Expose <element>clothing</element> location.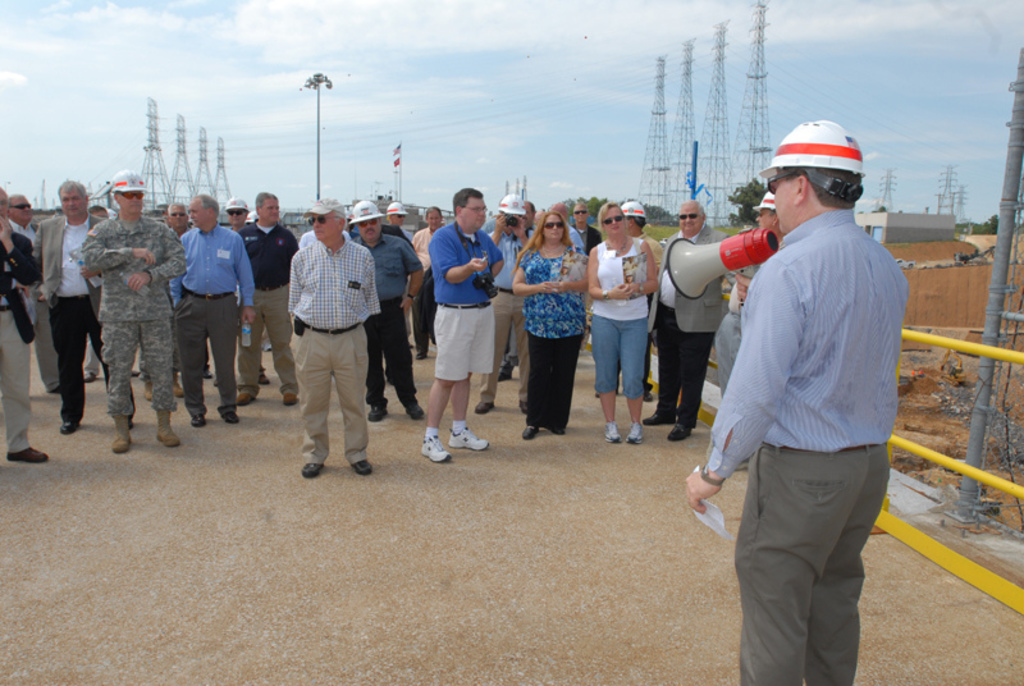
Exposed at {"left": 233, "top": 224, "right": 300, "bottom": 393}.
